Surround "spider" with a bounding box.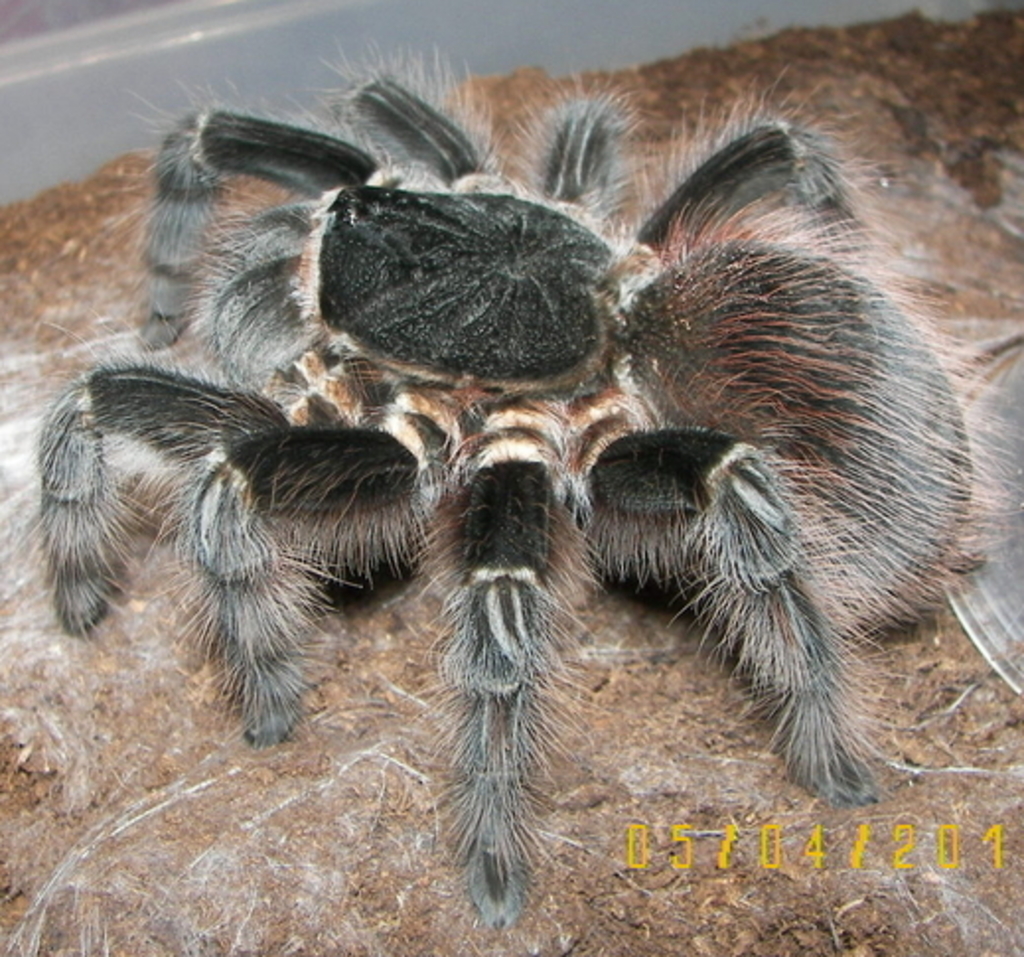
select_region(10, 36, 1016, 933).
